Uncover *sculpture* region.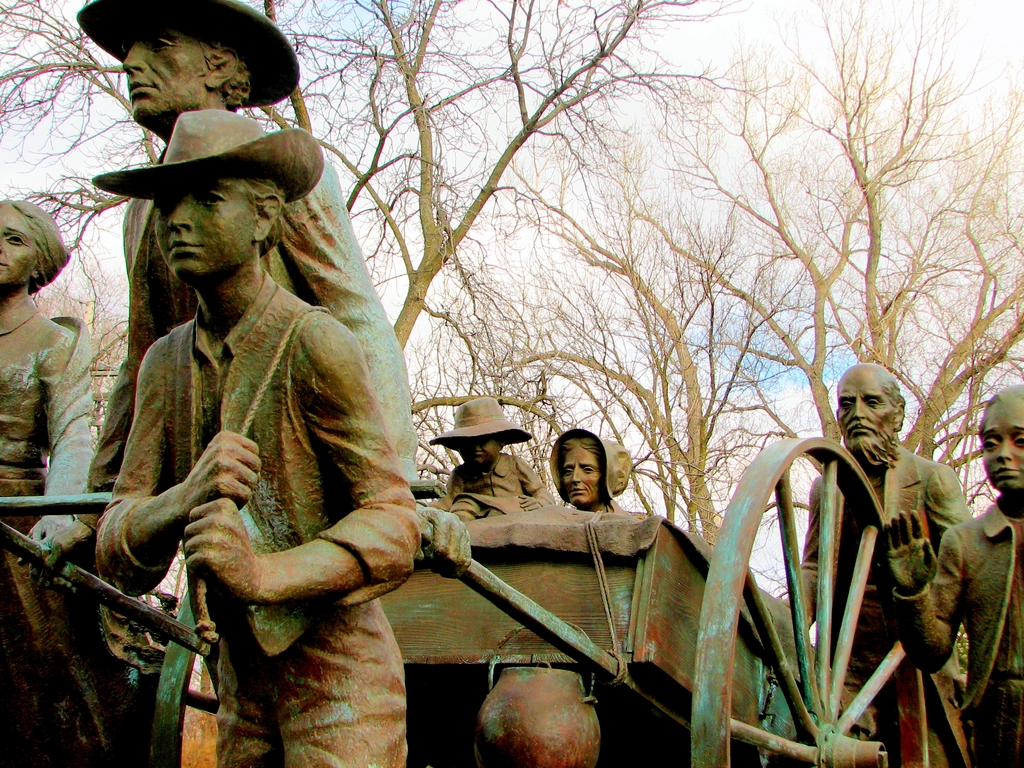
Uncovered: (left=551, top=433, right=653, bottom=521).
